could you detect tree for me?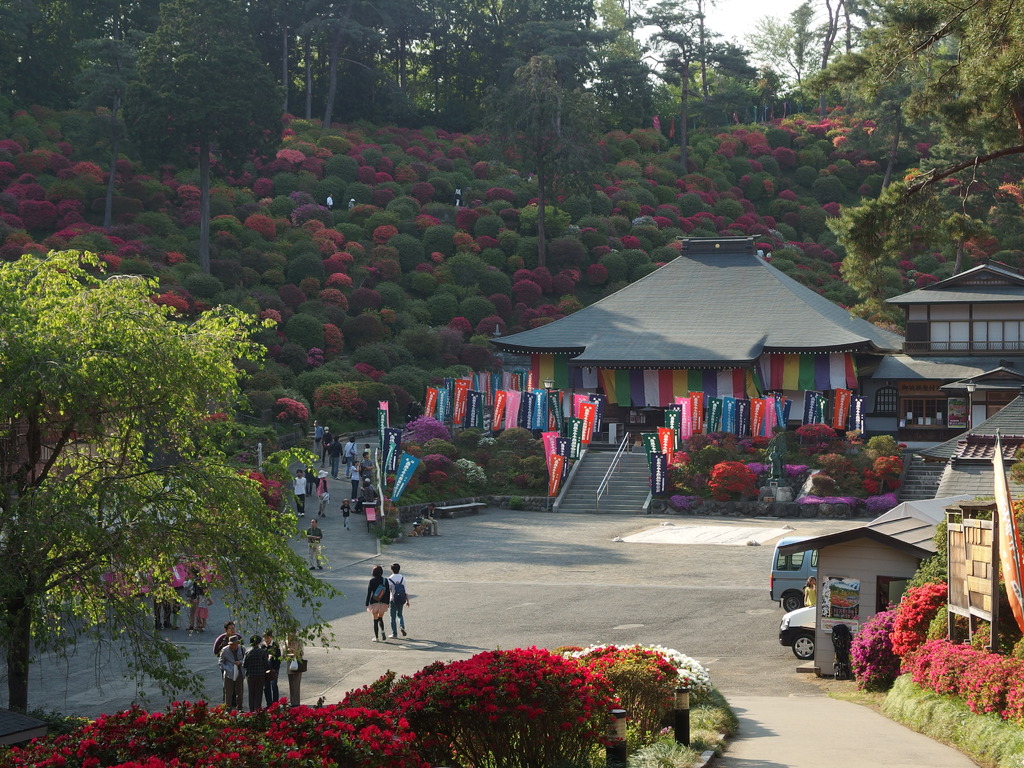
Detection result: [x1=113, y1=9, x2=278, y2=238].
